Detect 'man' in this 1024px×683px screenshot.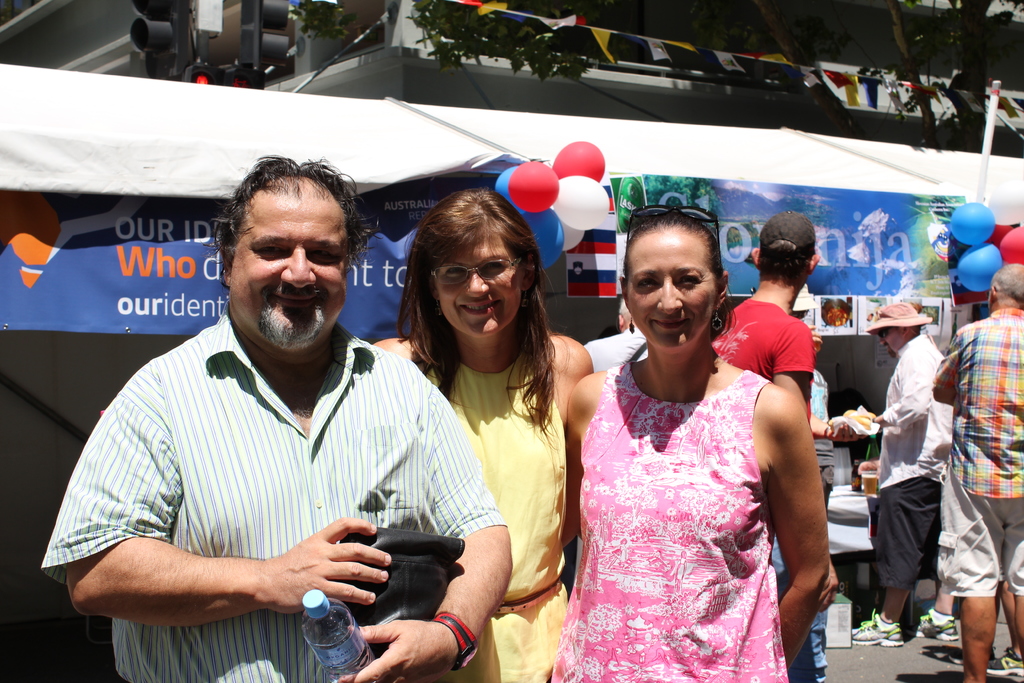
Detection: box(833, 293, 948, 650).
